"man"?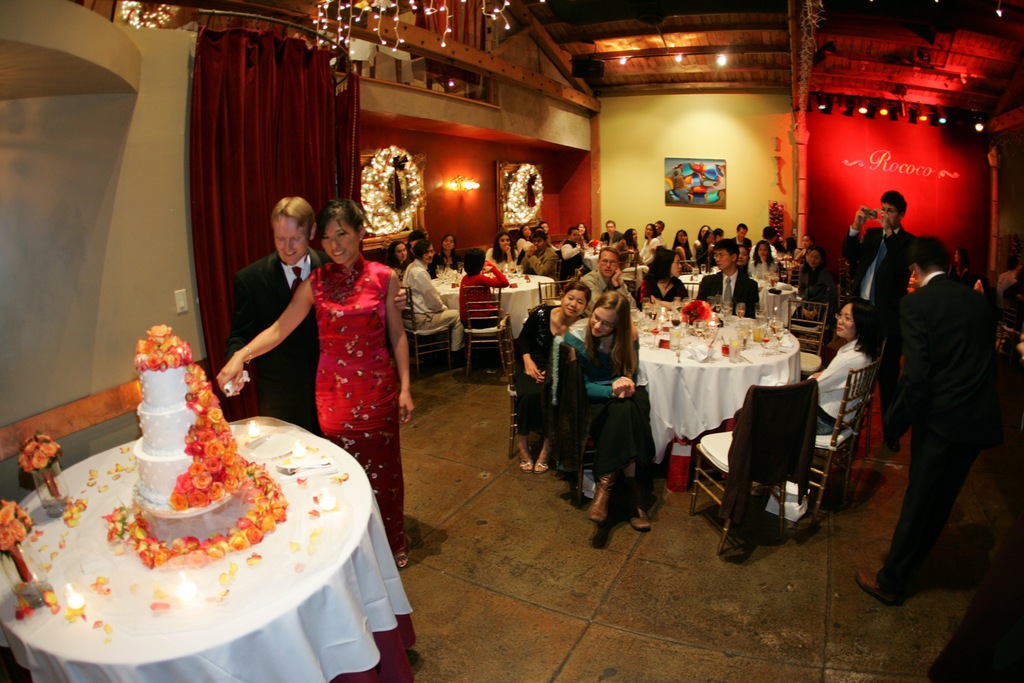
(220,194,332,437)
